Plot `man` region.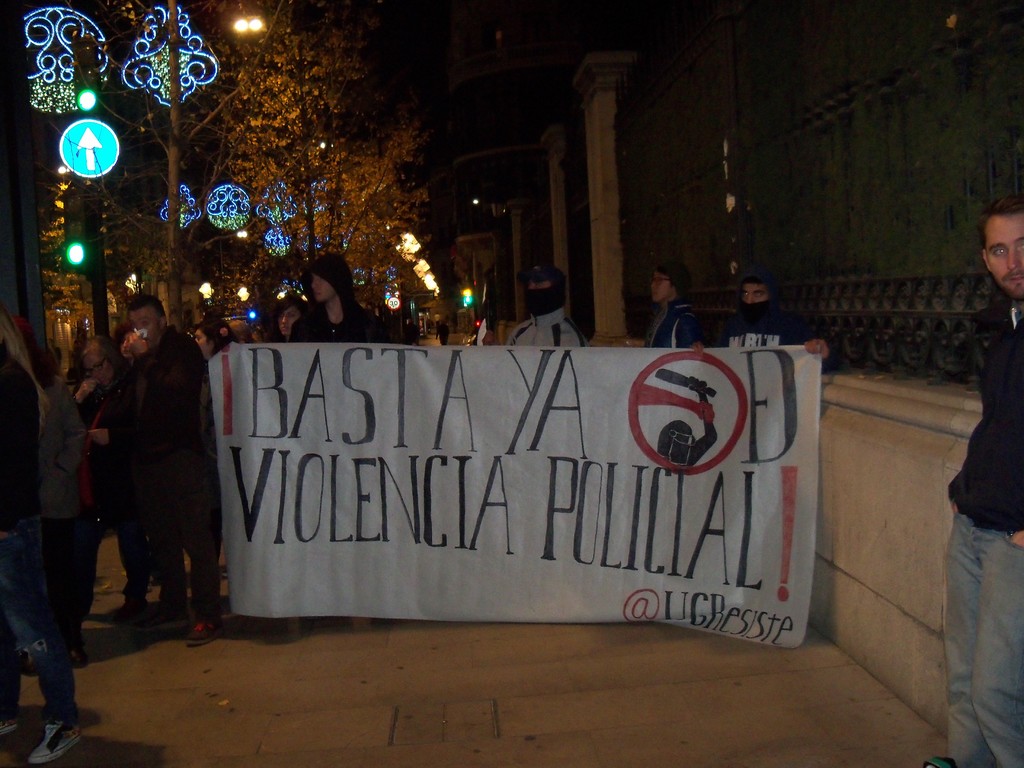
Plotted at 86,291,208,646.
